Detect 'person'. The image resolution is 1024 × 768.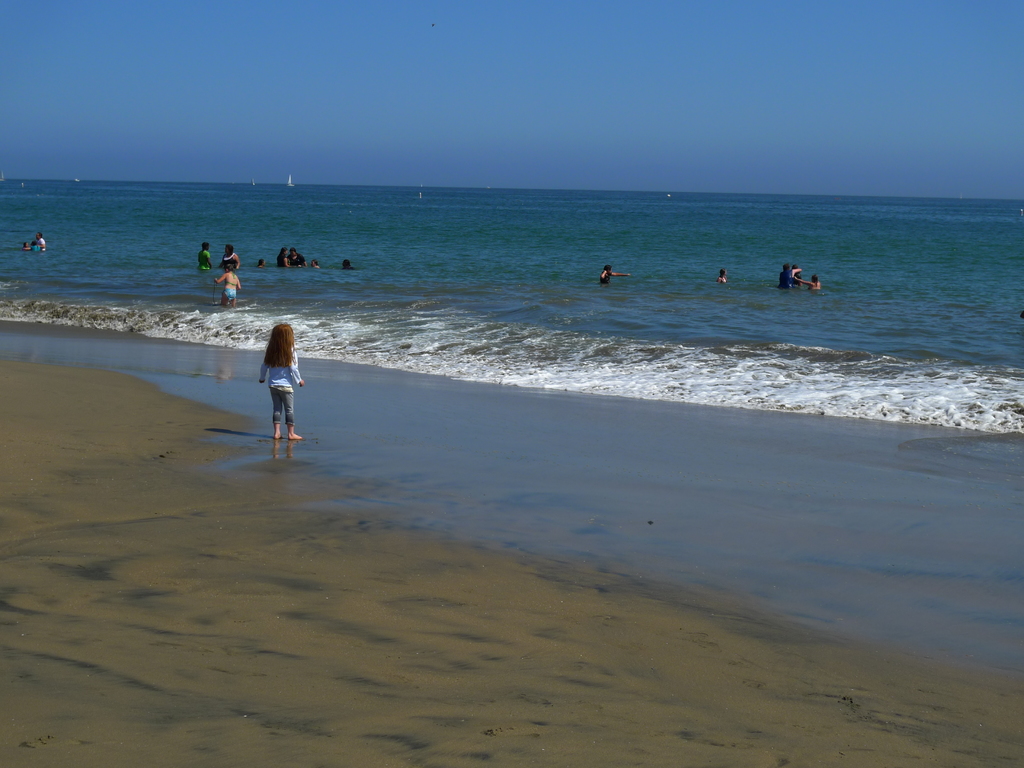
bbox=[220, 243, 239, 268].
